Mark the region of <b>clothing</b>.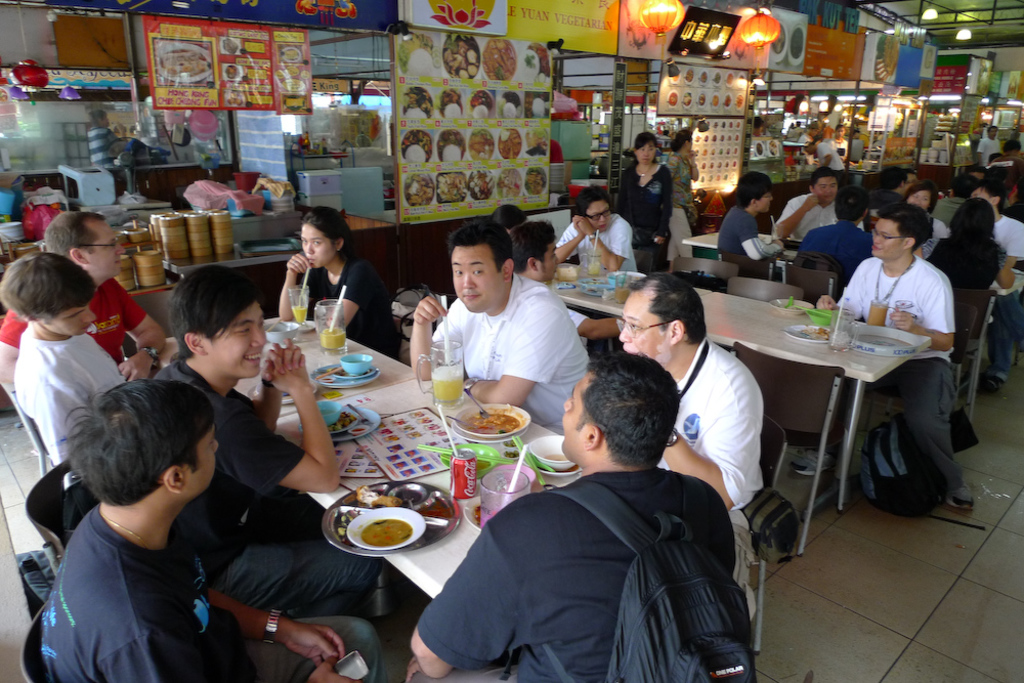
Region: <box>926,228,1011,403</box>.
